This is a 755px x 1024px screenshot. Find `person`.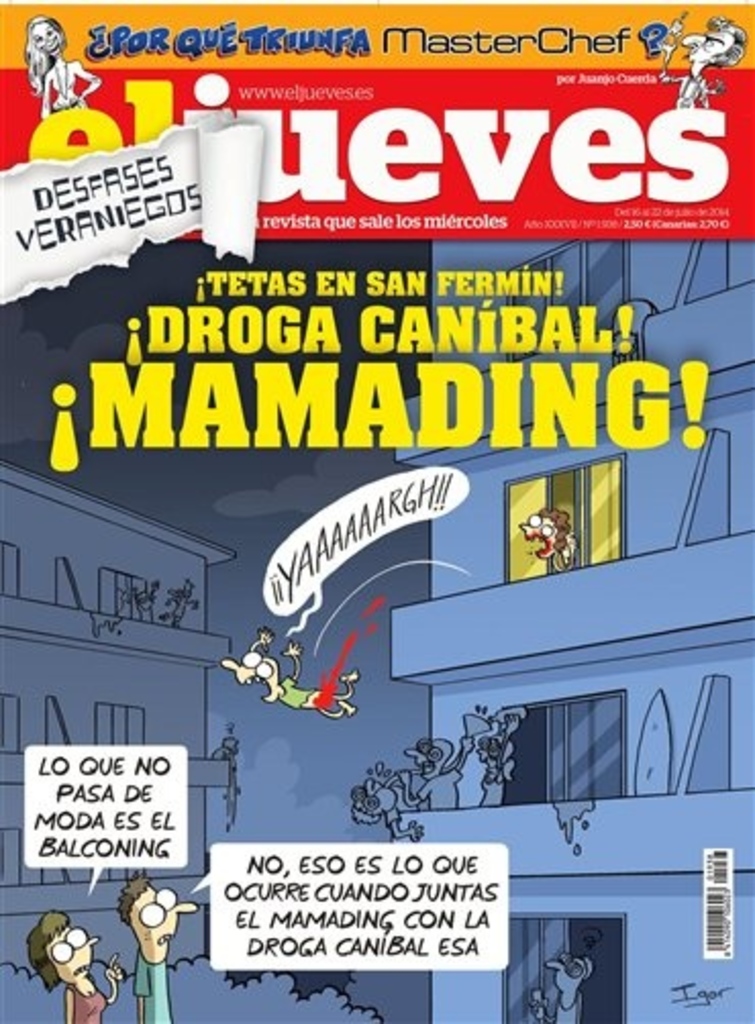
Bounding box: (349, 761, 424, 842).
